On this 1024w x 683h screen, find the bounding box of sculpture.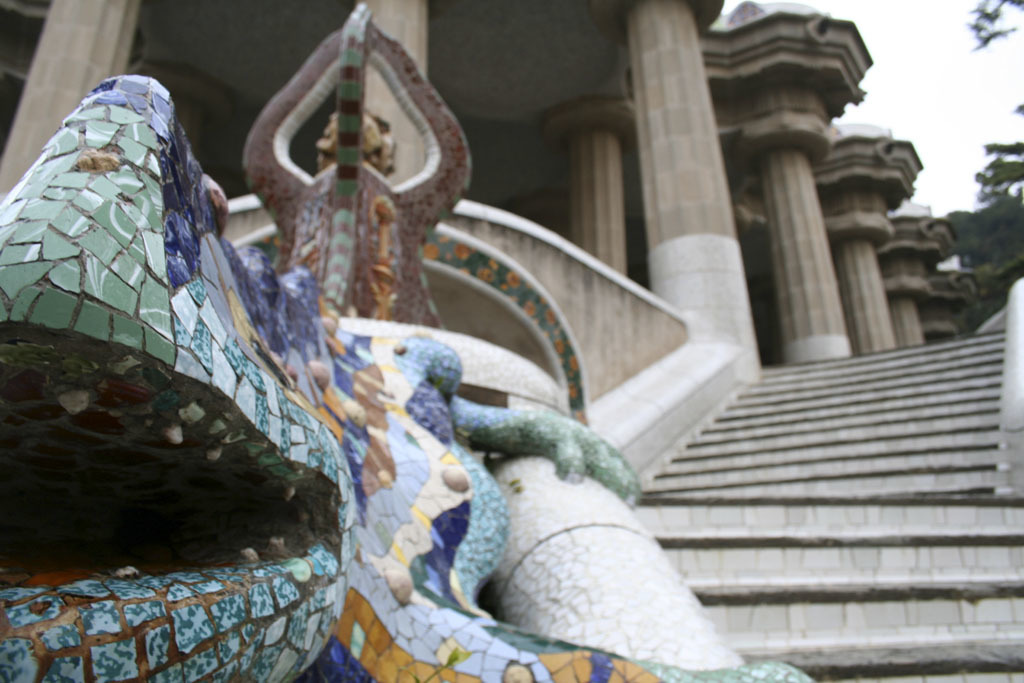
Bounding box: left=76, top=20, right=974, bottom=660.
